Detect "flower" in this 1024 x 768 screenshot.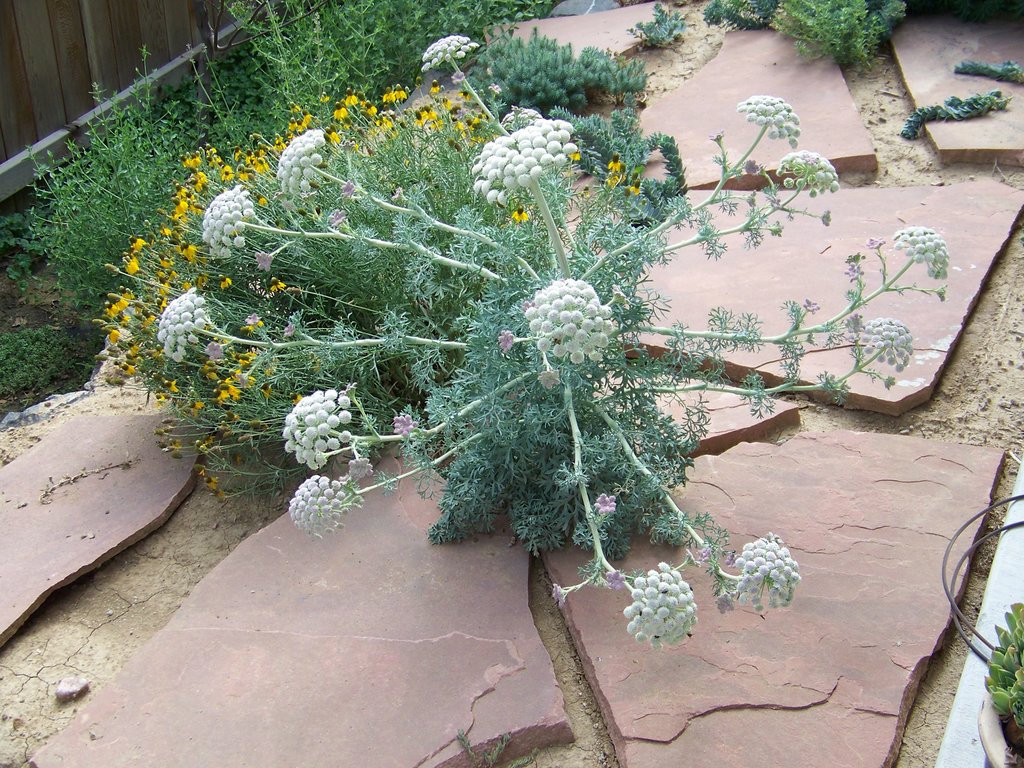
Detection: bbox=(269, 379, 358, 470).
